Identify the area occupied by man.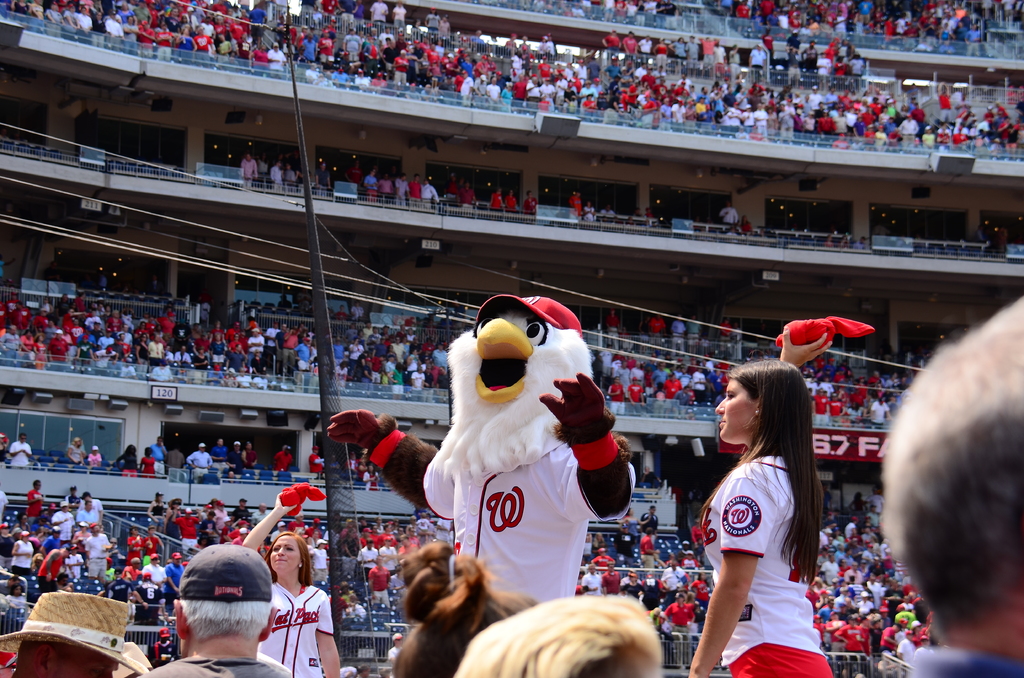
Area: {"left": 370, "top": 559, "right": 393, "bottom": 604}.
